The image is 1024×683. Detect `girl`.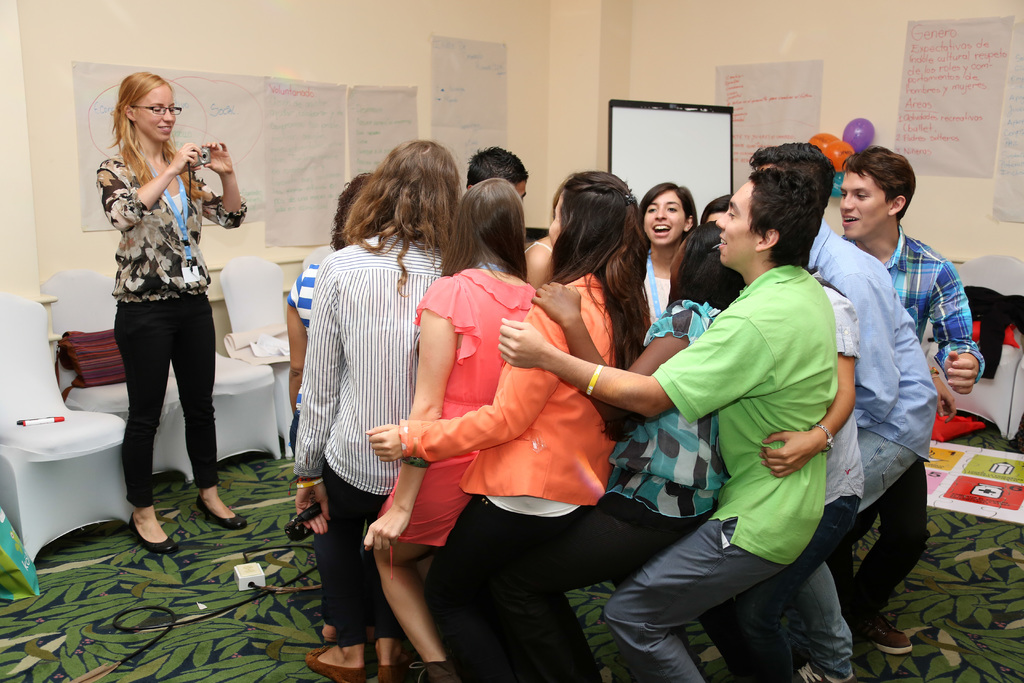
Detection: (365, 179, 536, 682).
